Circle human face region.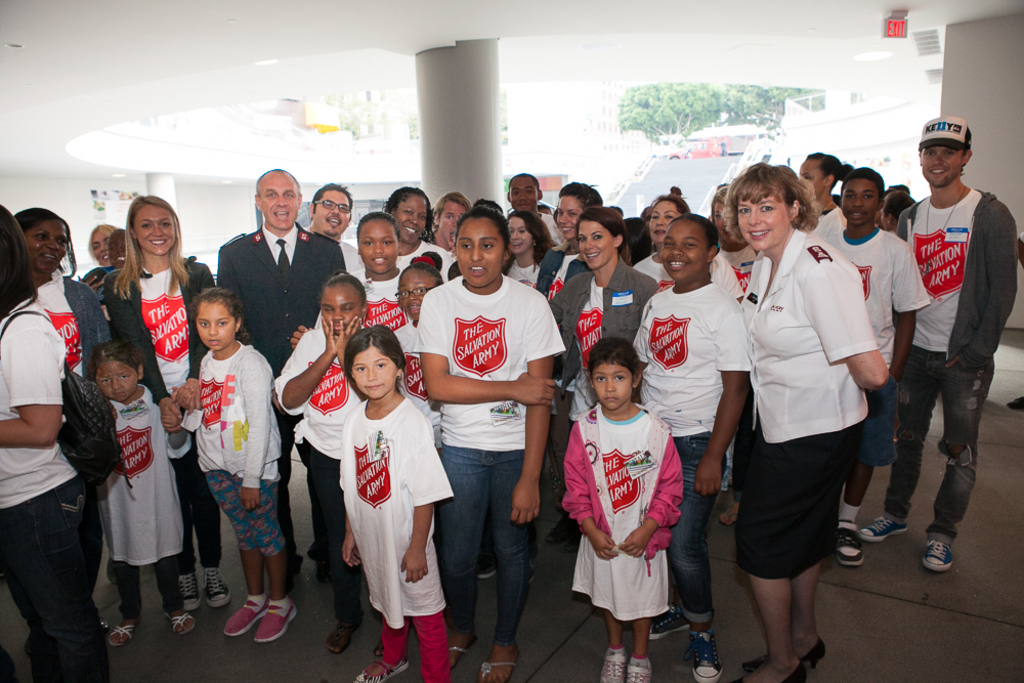
Region: region(396, 189, 429, 247).
